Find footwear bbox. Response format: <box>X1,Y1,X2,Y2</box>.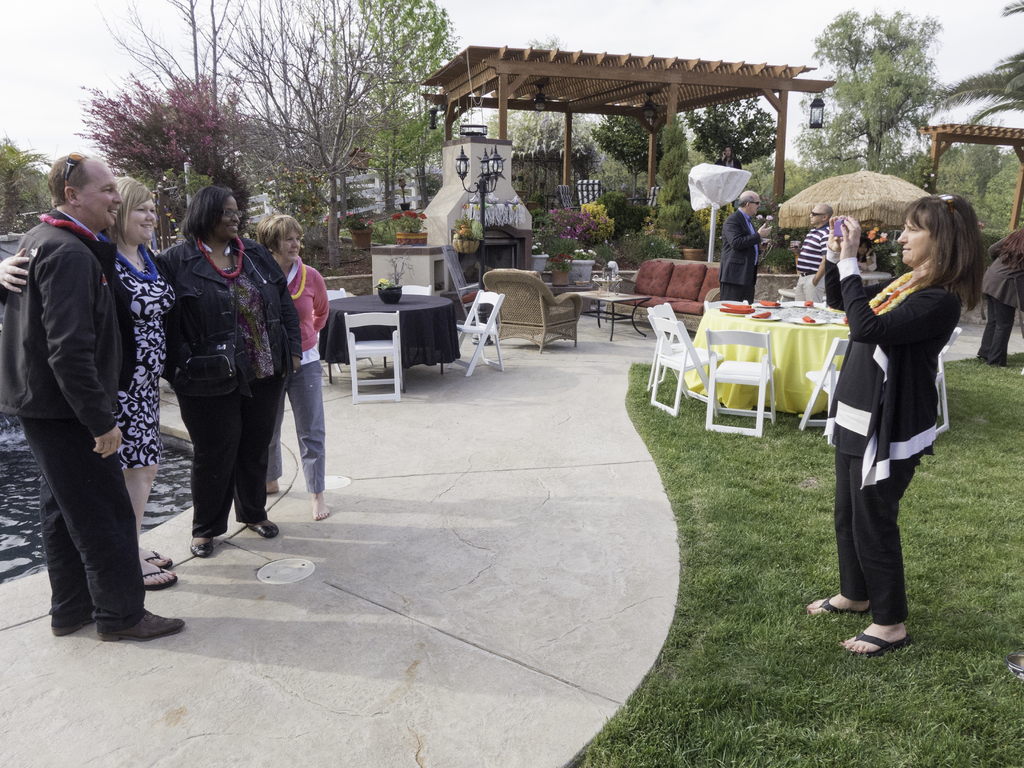
<box>808,594,865,616</box>.
